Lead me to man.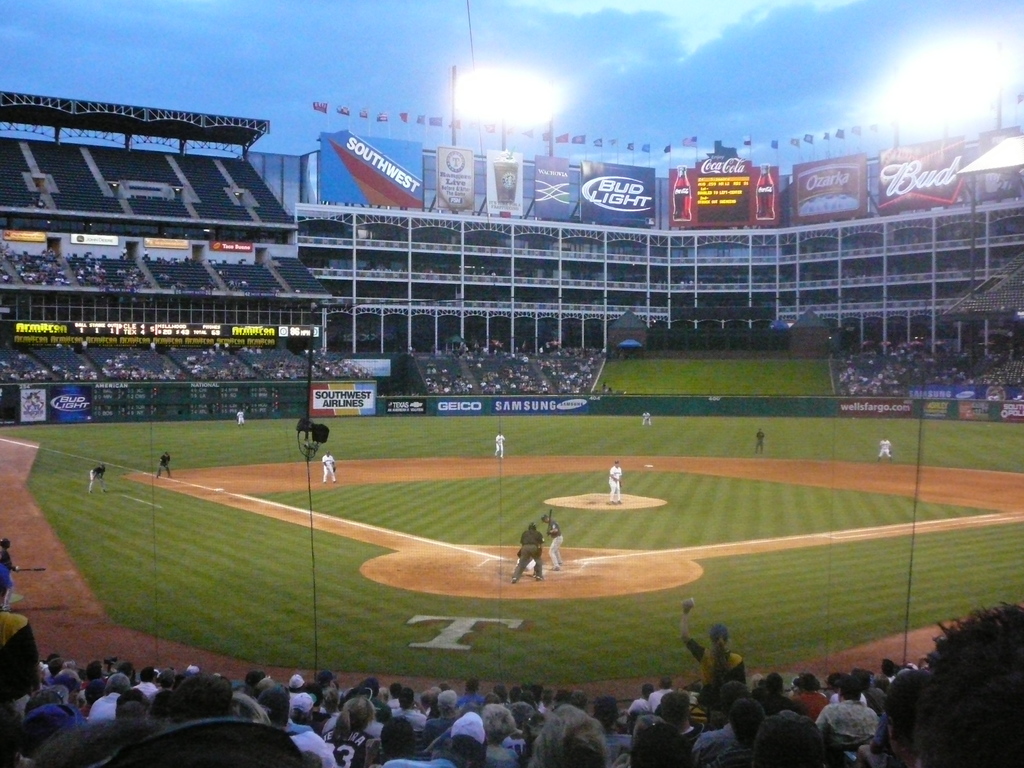
Lead to Rect(18, 352, 28, 362).
